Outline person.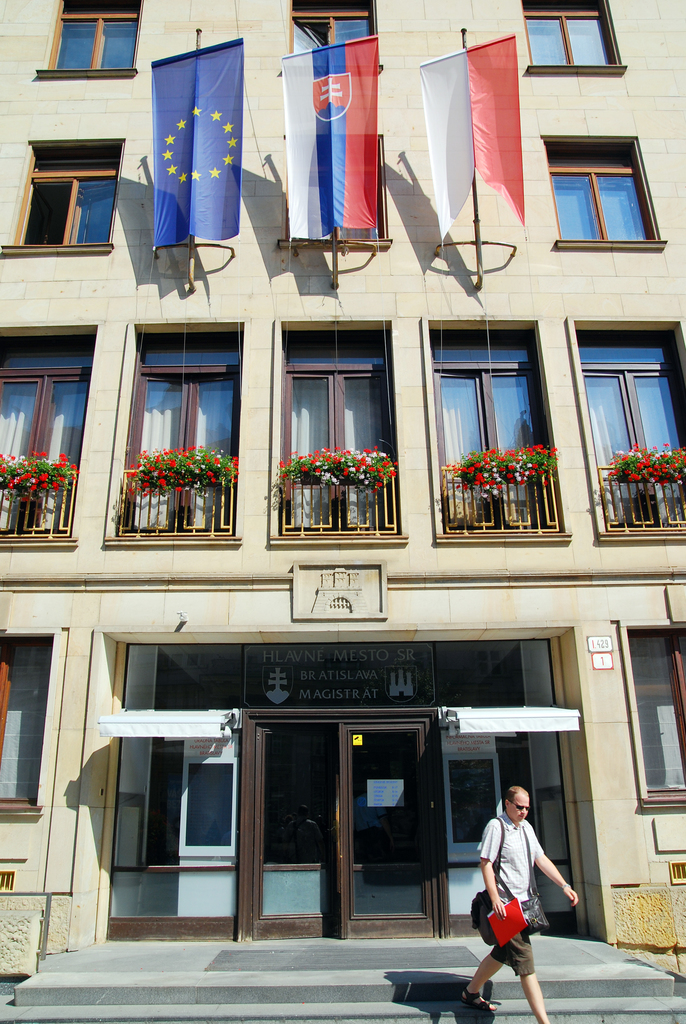
Outline: (left=477, top=781, right=559, bottom=1011).
